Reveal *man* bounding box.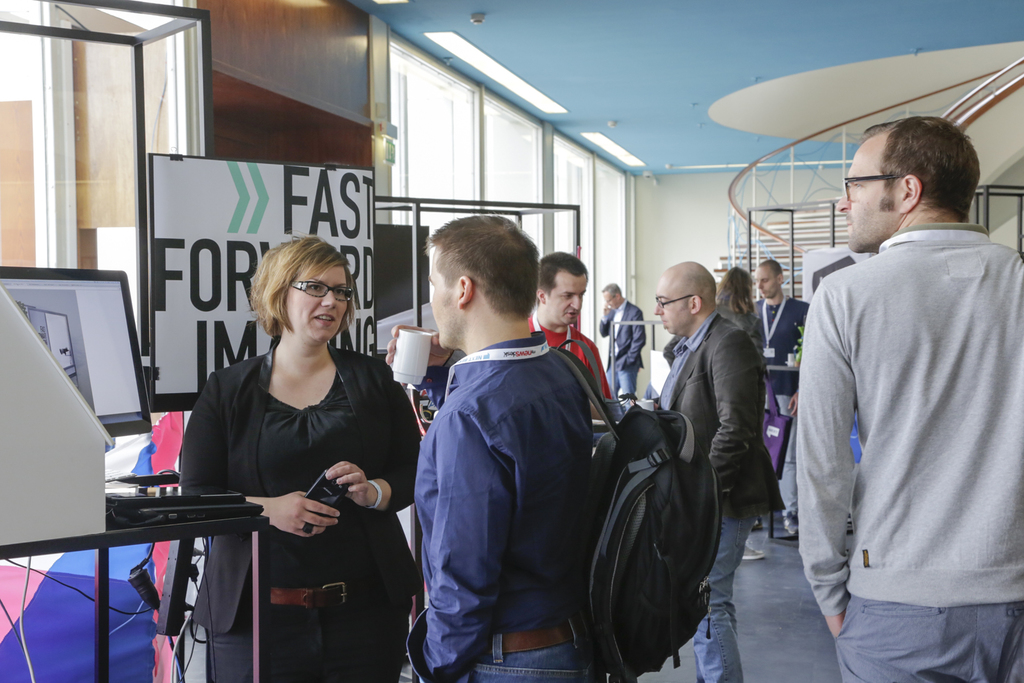
Revealed: 388:221:646:682.
